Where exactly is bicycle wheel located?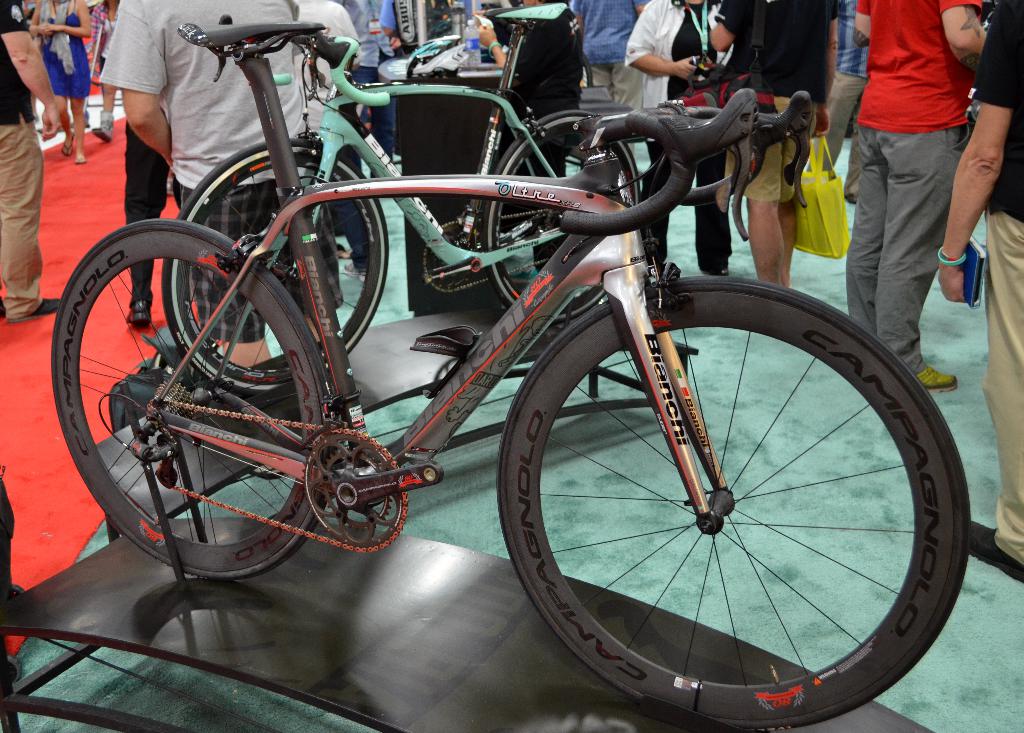
Its bounding box is [51, 214, 337, 582].
